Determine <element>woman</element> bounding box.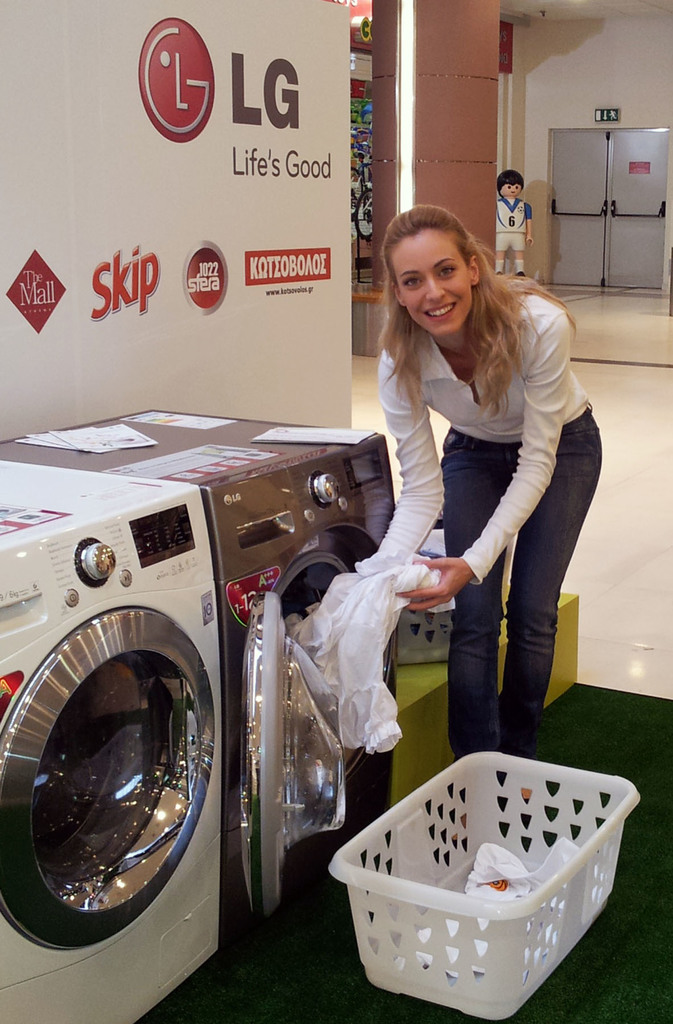
Determined: select_region(356, 202, 601, 778).
